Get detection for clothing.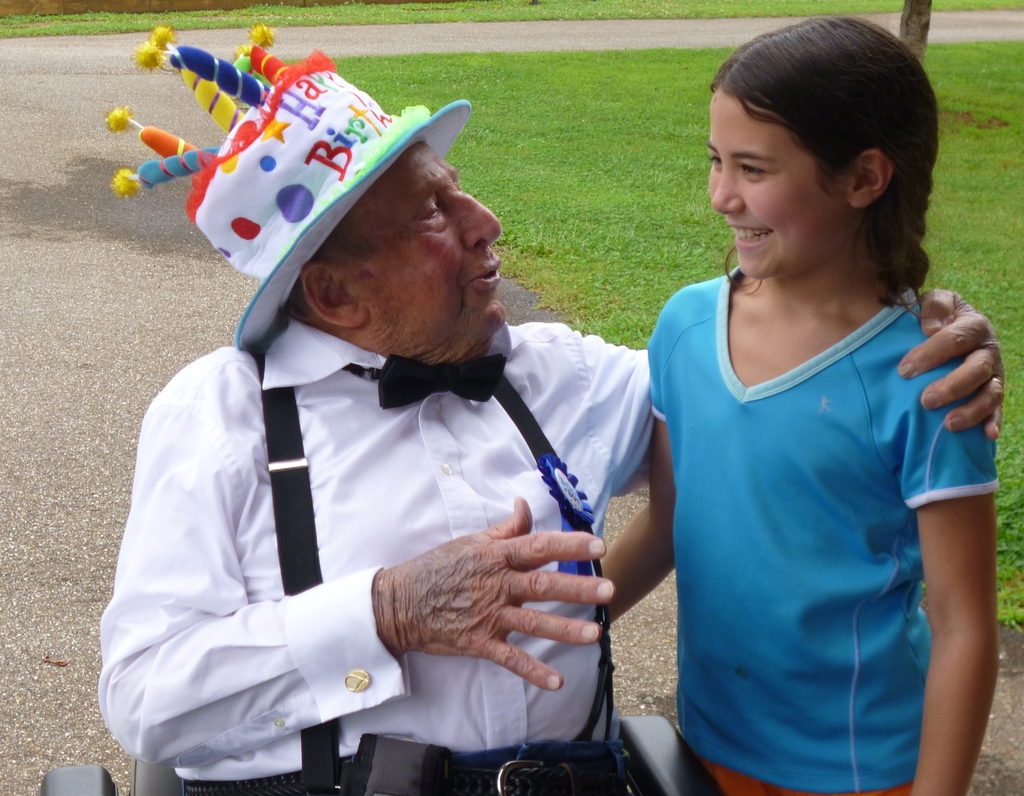
Detection: x1=95, y1=316, x2=652, y2=795.
